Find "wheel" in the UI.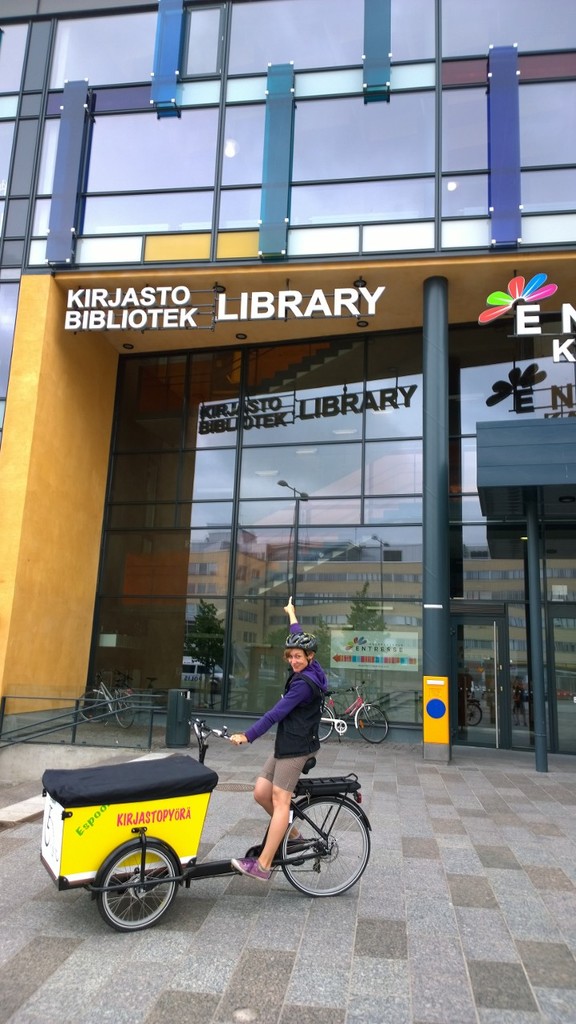
UI element at (78, 692, 106, 720).
